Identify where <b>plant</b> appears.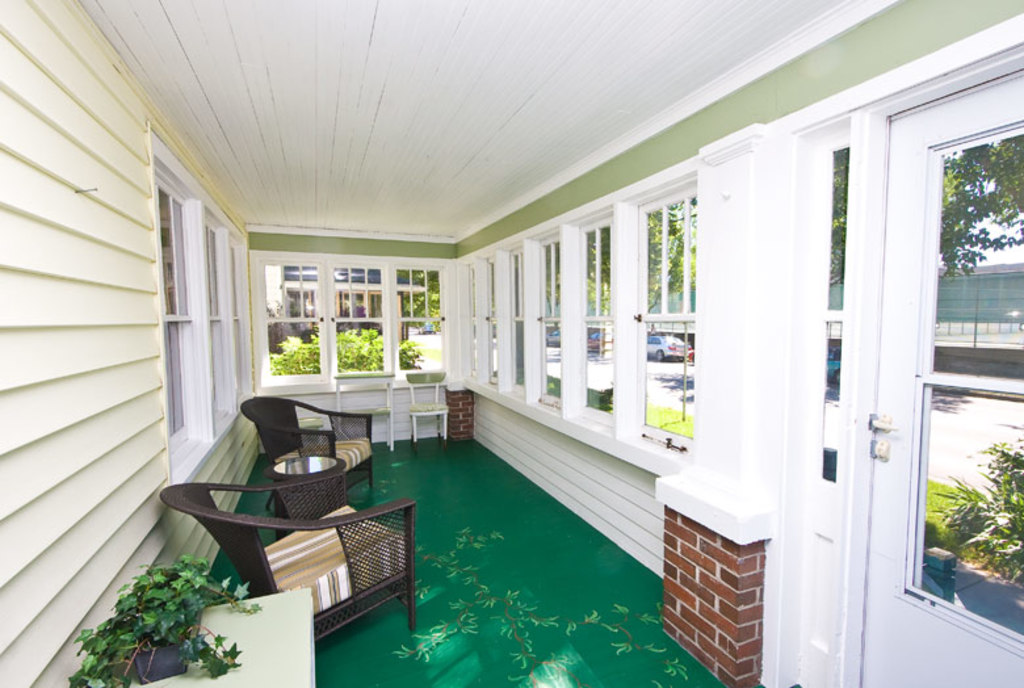
Appears at x1=333, y1=327, x2=393, y2=376.
